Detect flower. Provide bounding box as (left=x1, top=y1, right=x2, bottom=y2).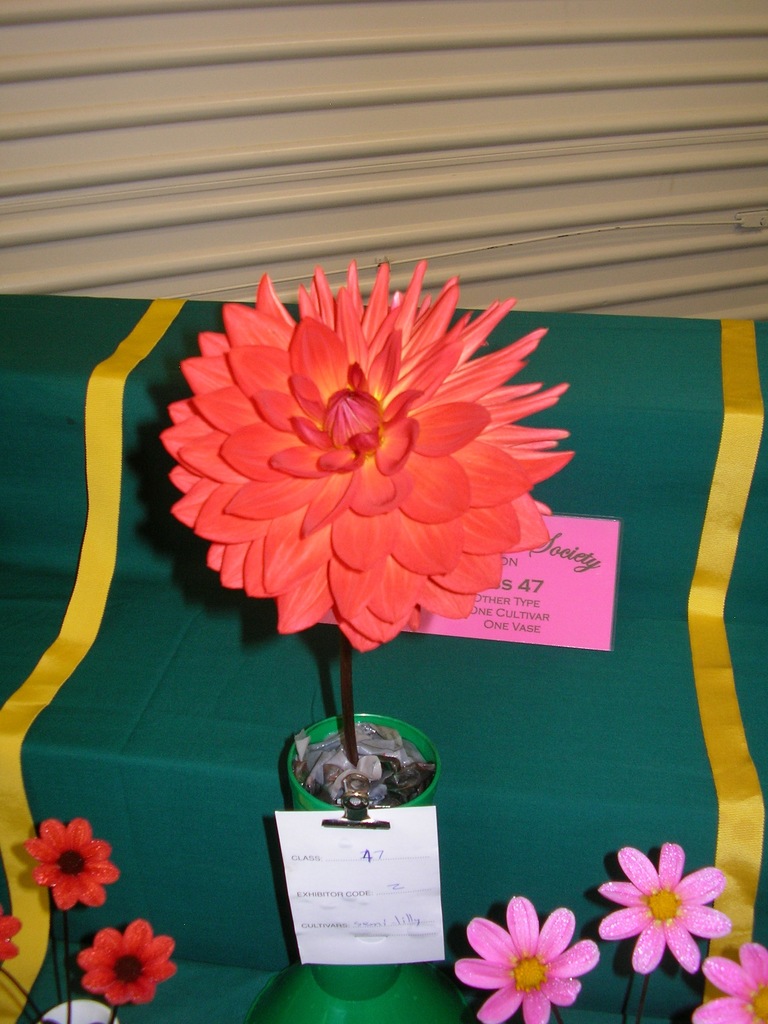
(left=20, top=818, right=114, bottom=916).
